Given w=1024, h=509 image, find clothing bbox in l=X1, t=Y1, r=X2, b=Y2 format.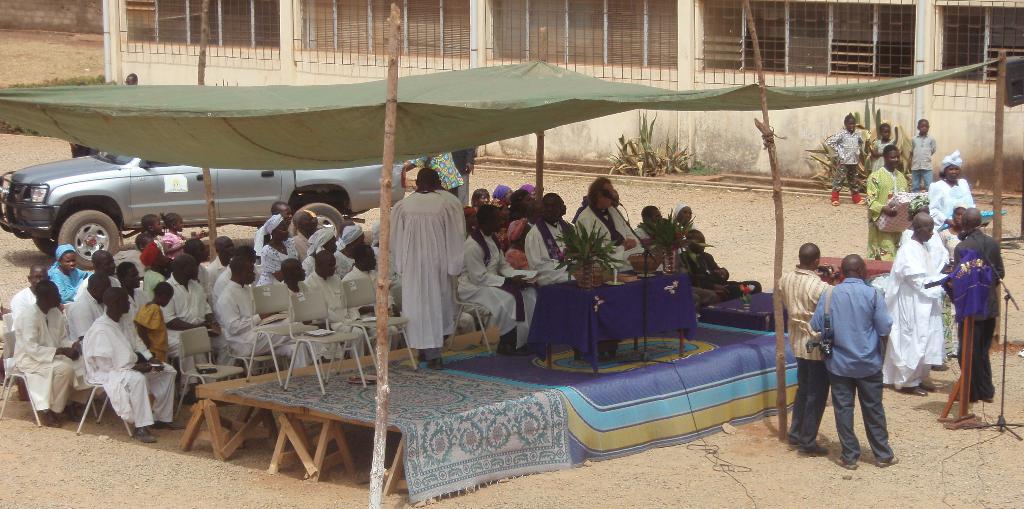
l=140, t=234, r=168, b=266.
